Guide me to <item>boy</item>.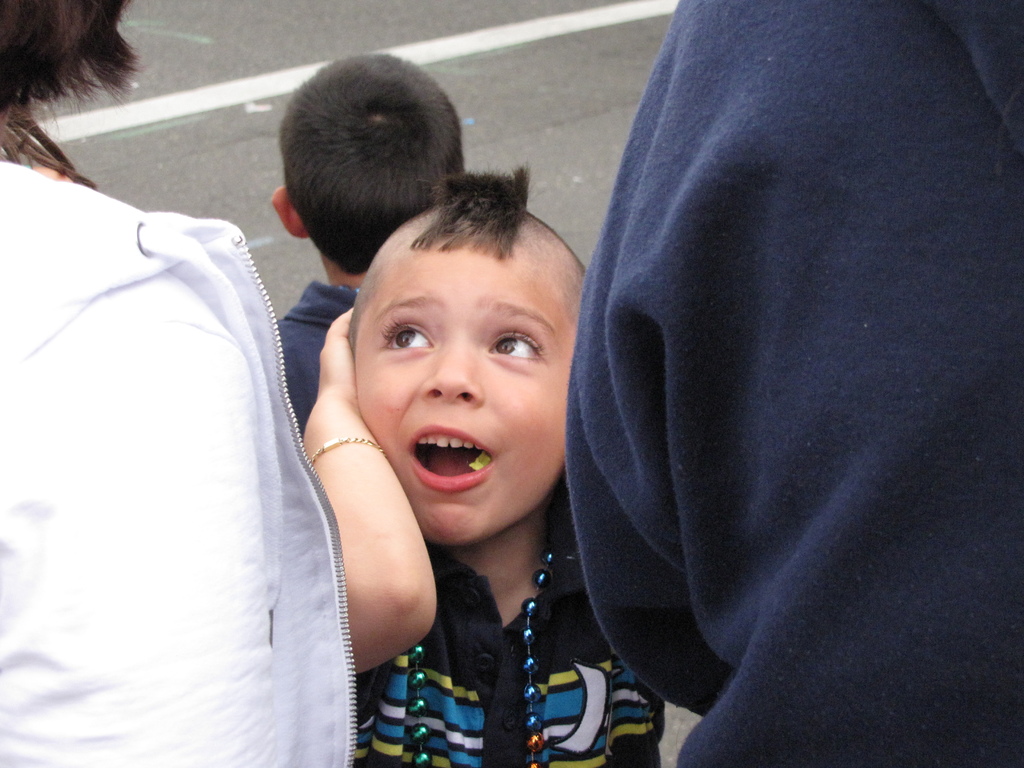
Guidance: bbox(269, 51, 467, 440).
